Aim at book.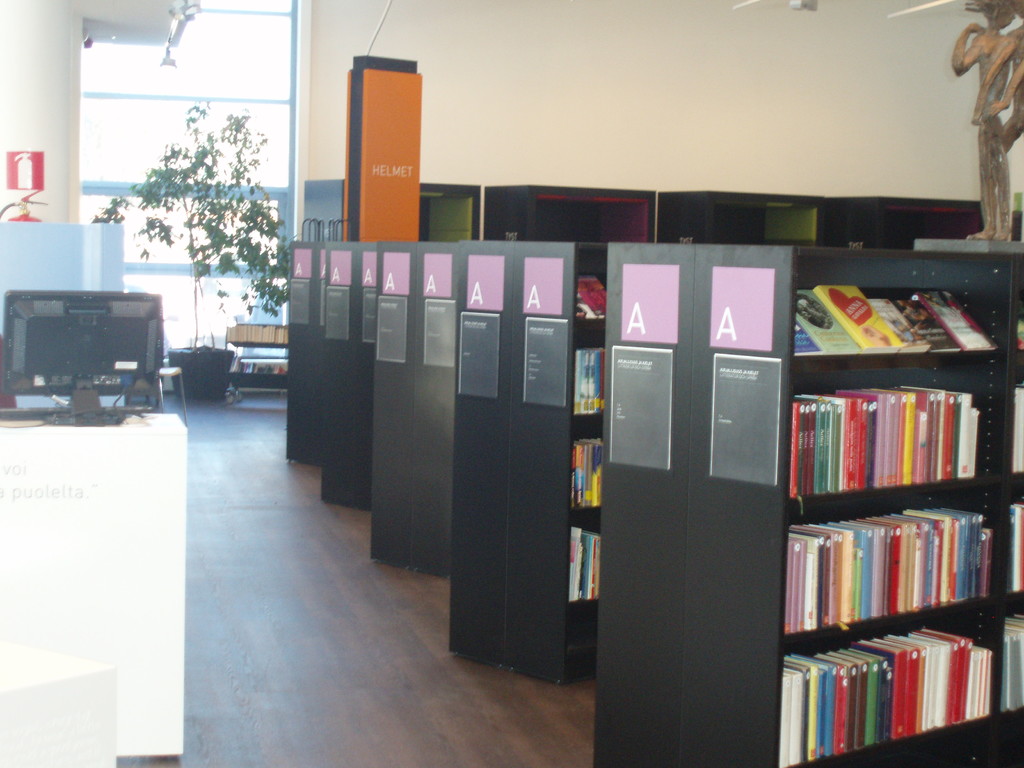
Aimed at bbox=[1012, 381, 1023, 475].
